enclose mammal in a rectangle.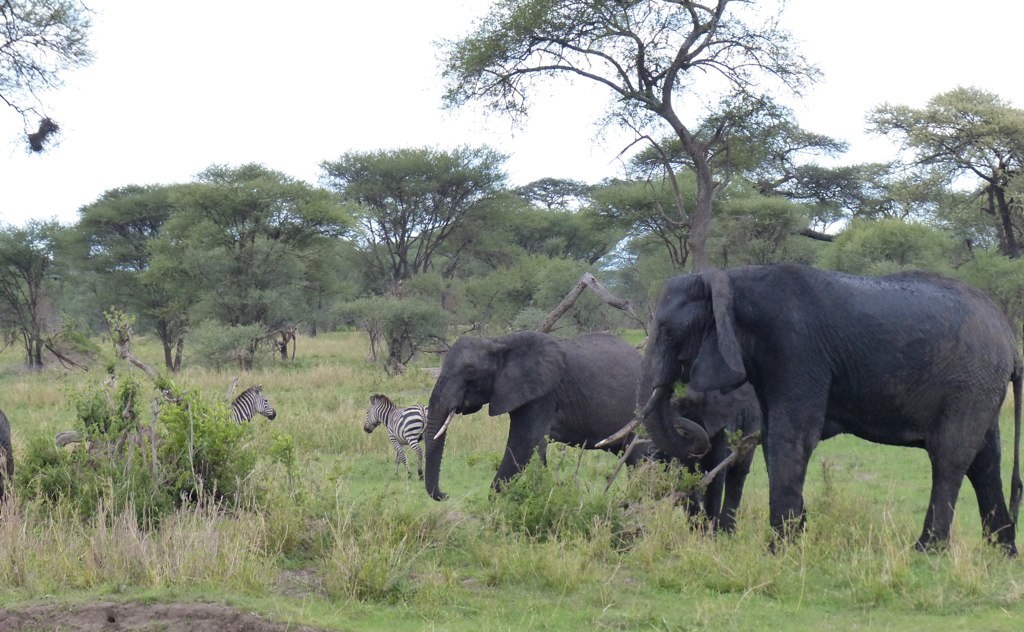
364/390/431/484.
